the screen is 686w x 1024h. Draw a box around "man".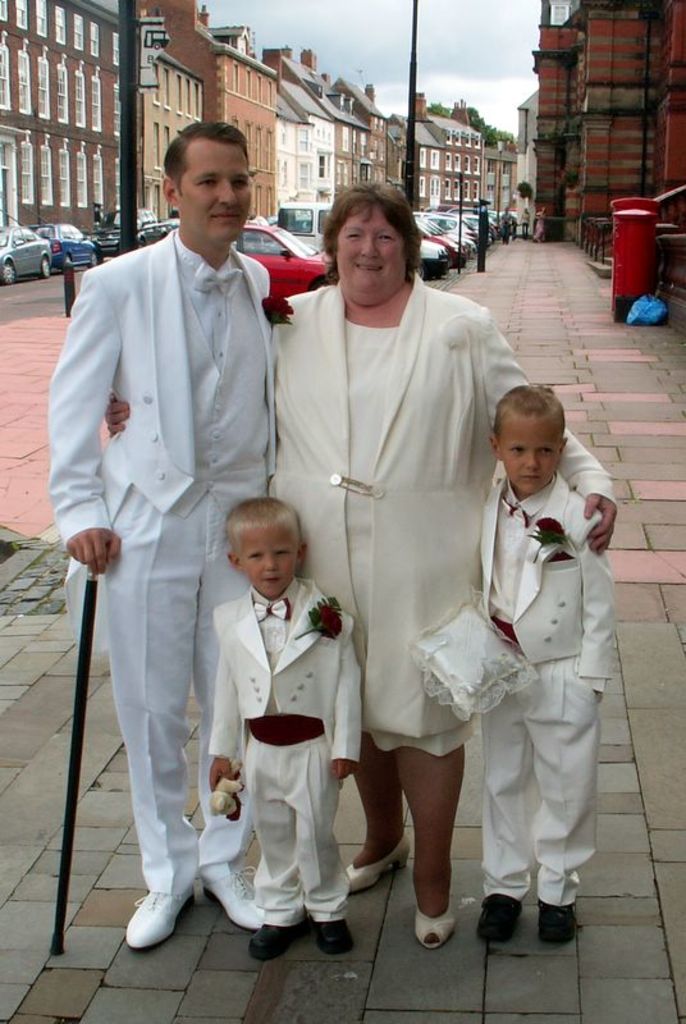
(45,109,285,937).
